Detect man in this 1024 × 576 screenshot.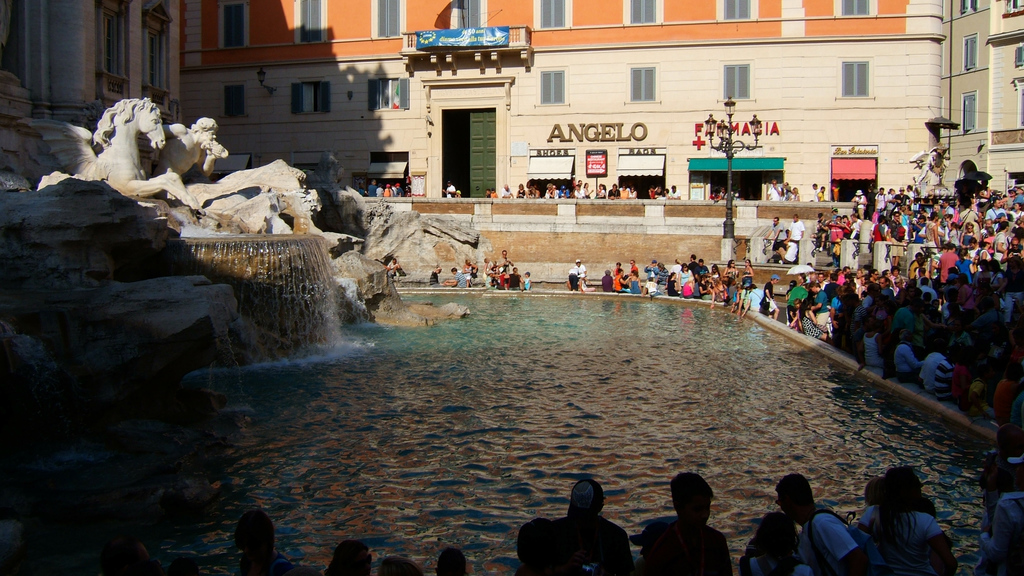
Detection: (x1=164, y1=113, x2=224, y2=182).
